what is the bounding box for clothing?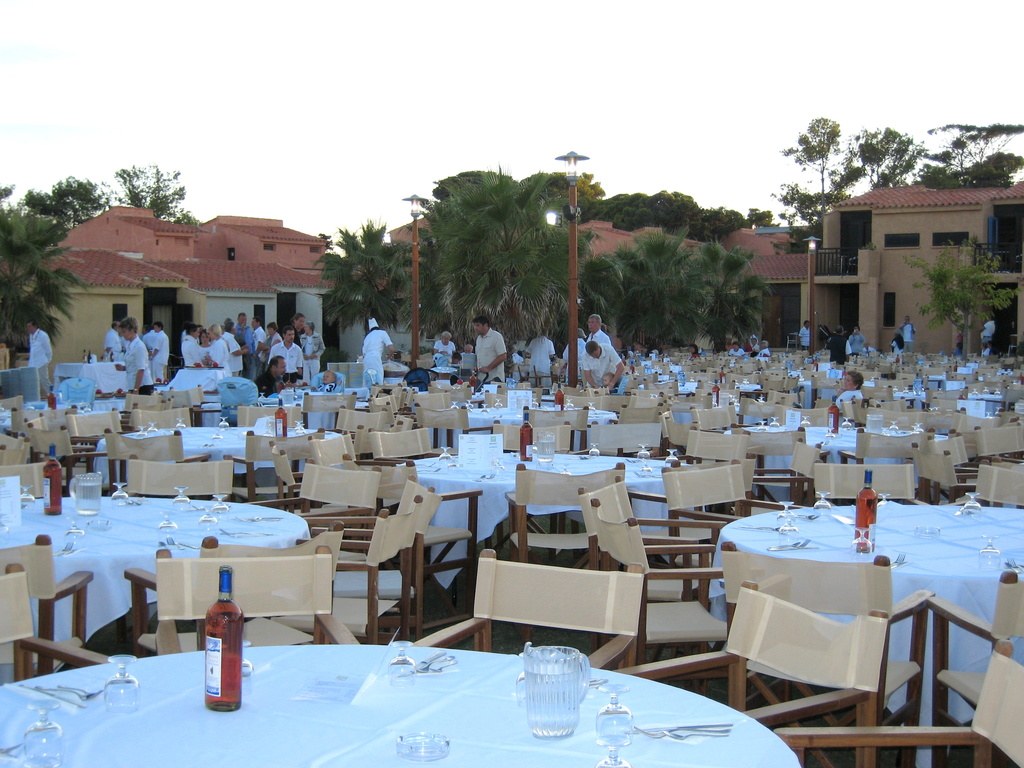
crop(861, 344, 874, 353).
